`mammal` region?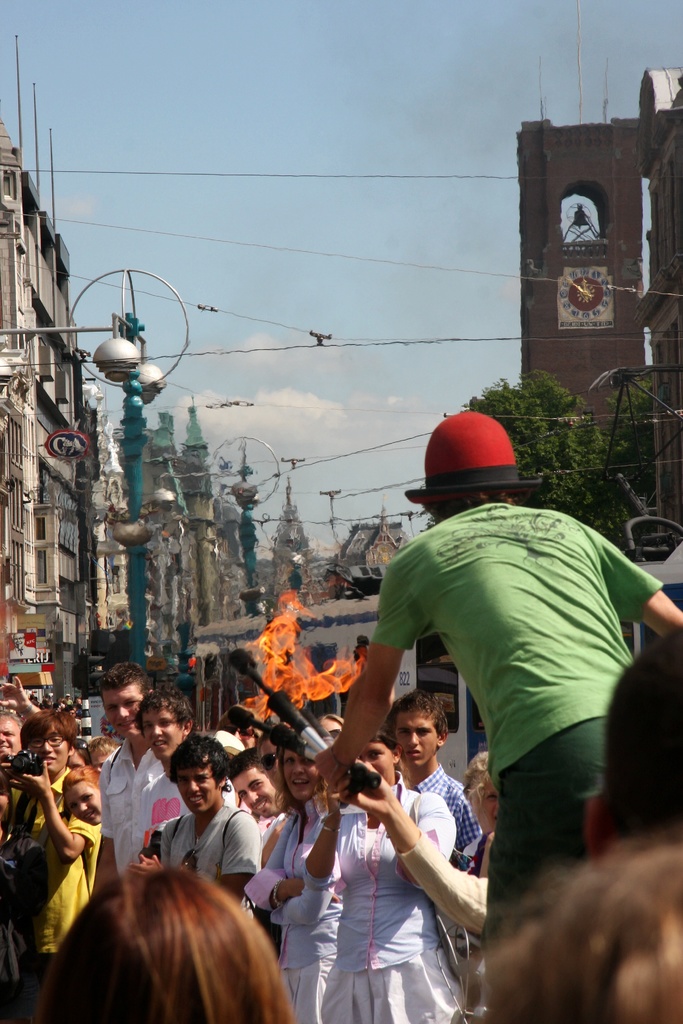
pyautogui.locateOnScreen(18, 845, 315, 1023)
